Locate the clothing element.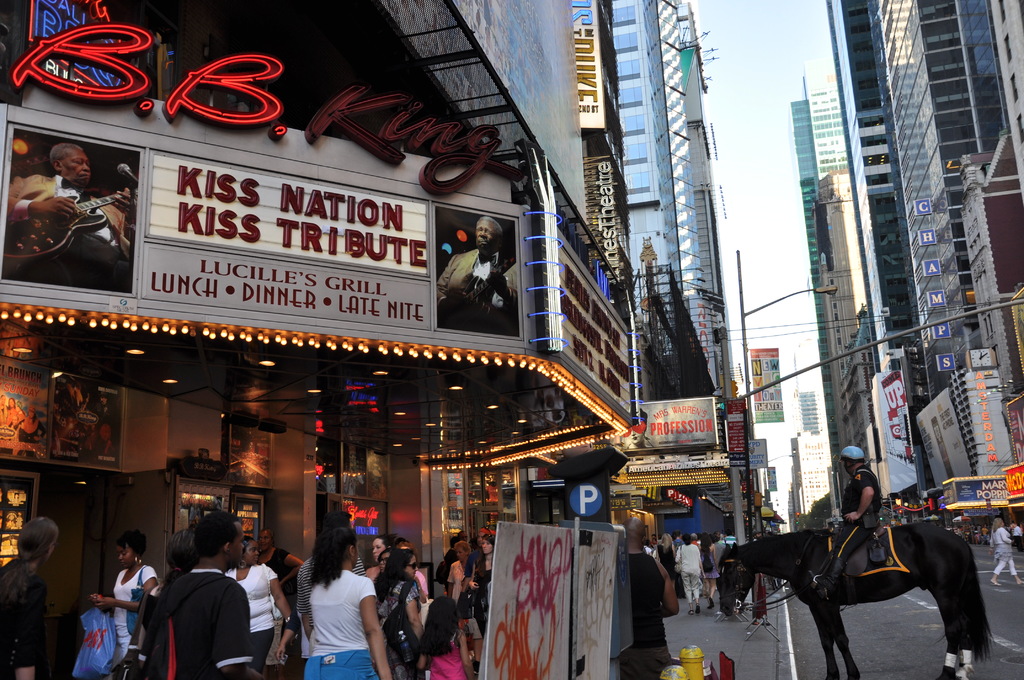
Element bbox: [x1=989, y1=526, x2=1016, y2=575].
